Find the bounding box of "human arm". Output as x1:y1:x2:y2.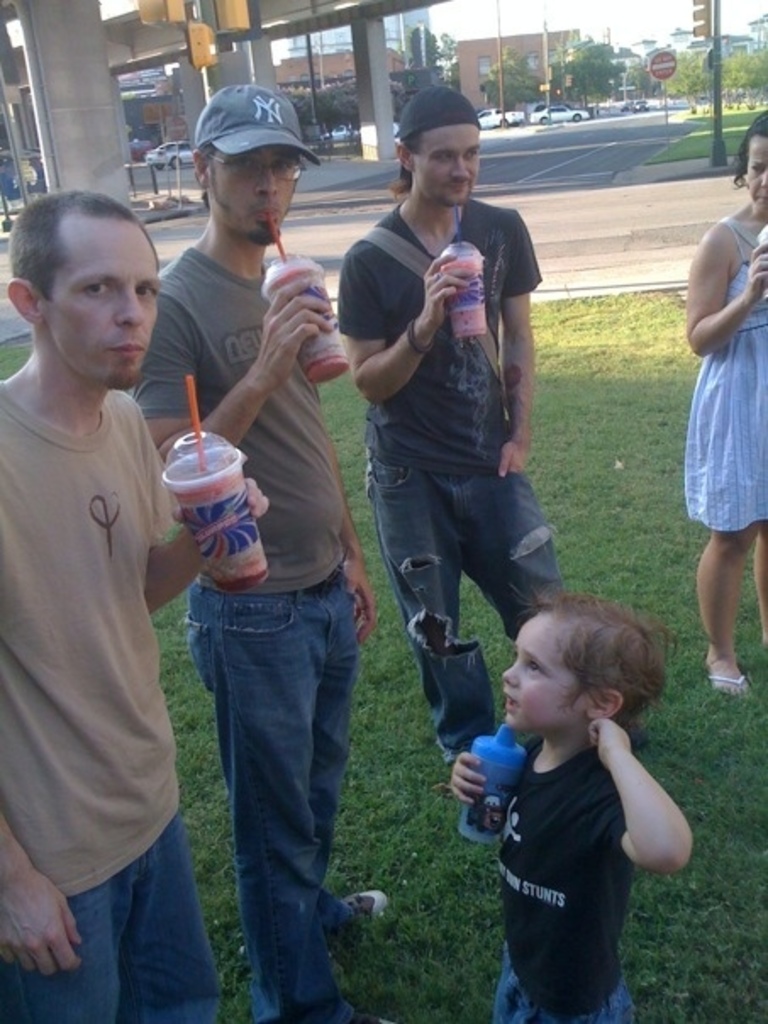
331:234:458:405.
